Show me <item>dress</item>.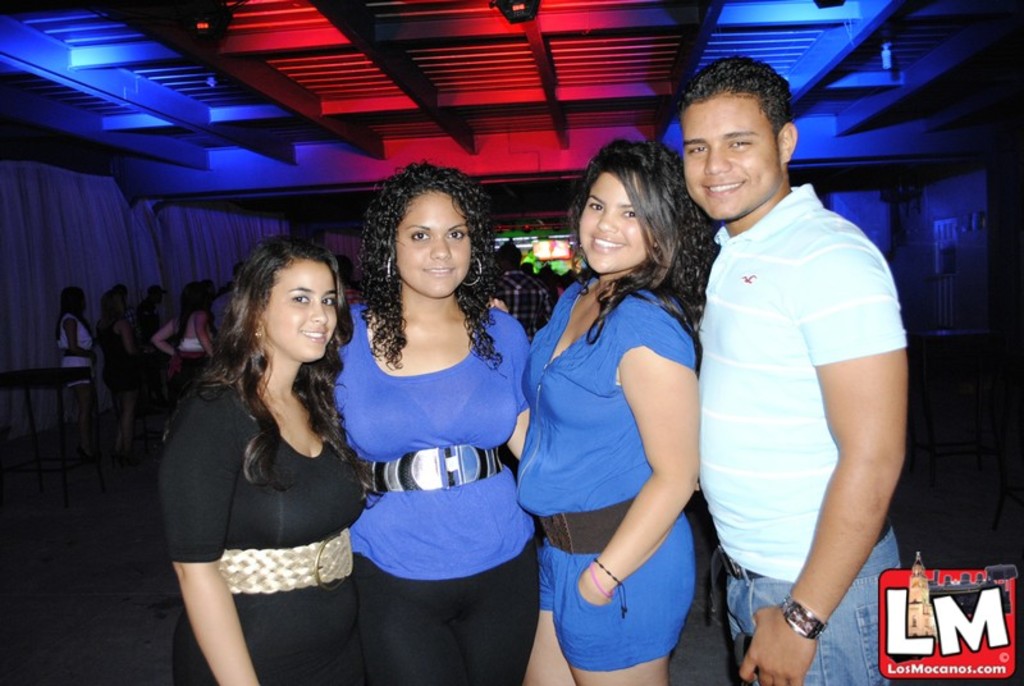
<item>dress</item> is here: {"x1": 538, "y1": 257, "x2": 701, "y2": 641}.
